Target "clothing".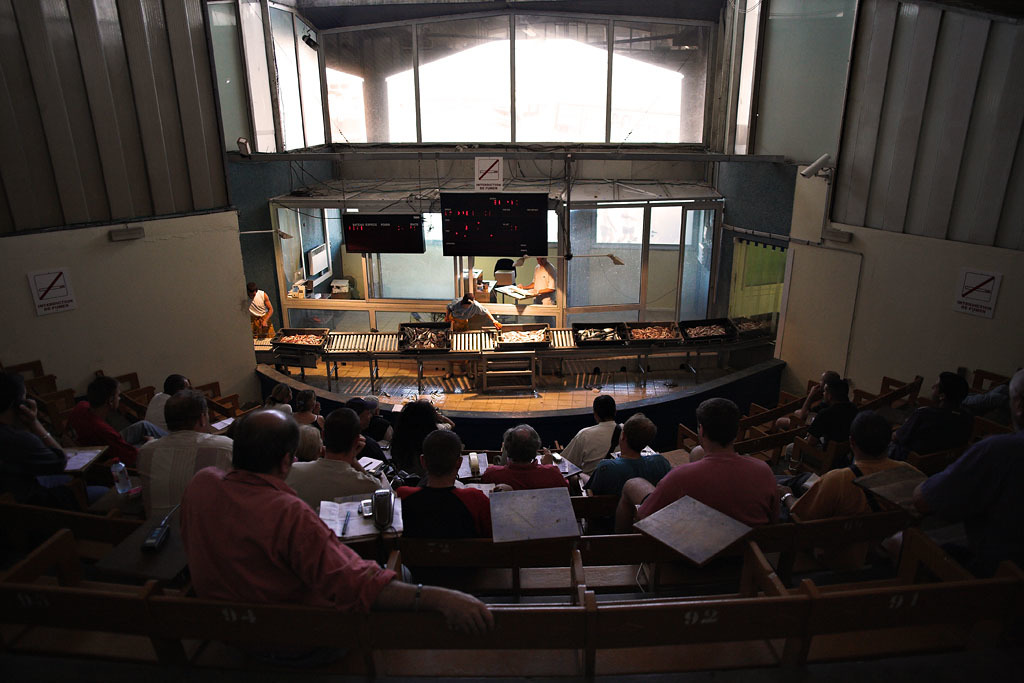
Target region: (793, 455, 932, 516).
